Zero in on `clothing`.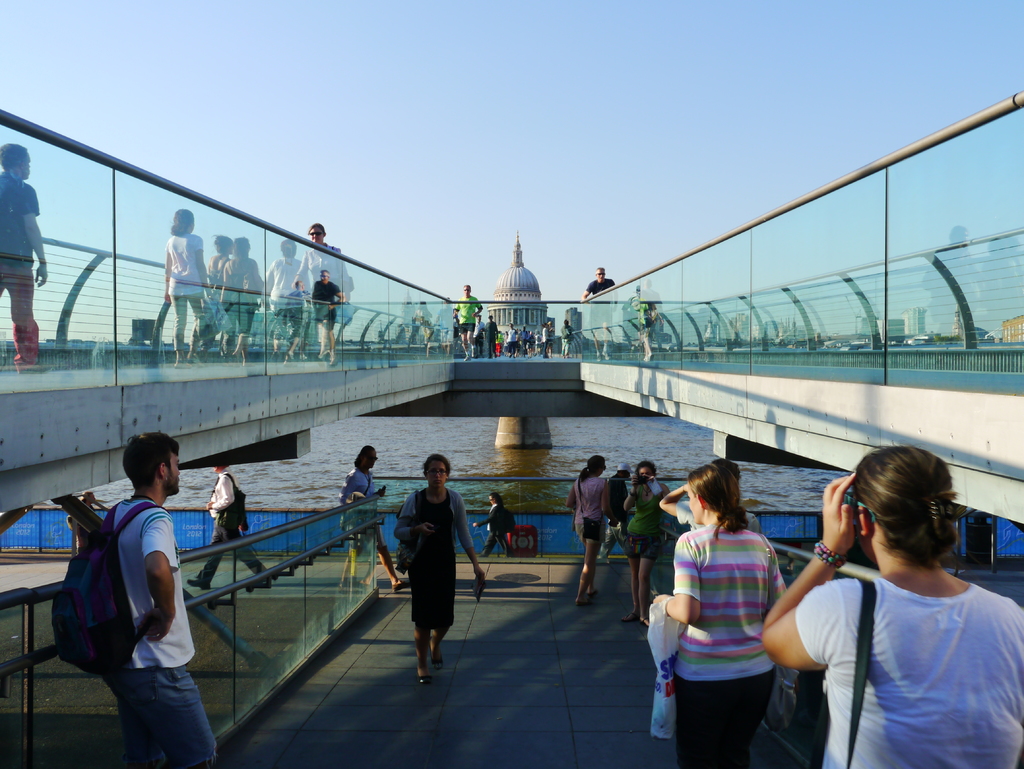
Zeroed in: crop(677, 501, 697, 532).
